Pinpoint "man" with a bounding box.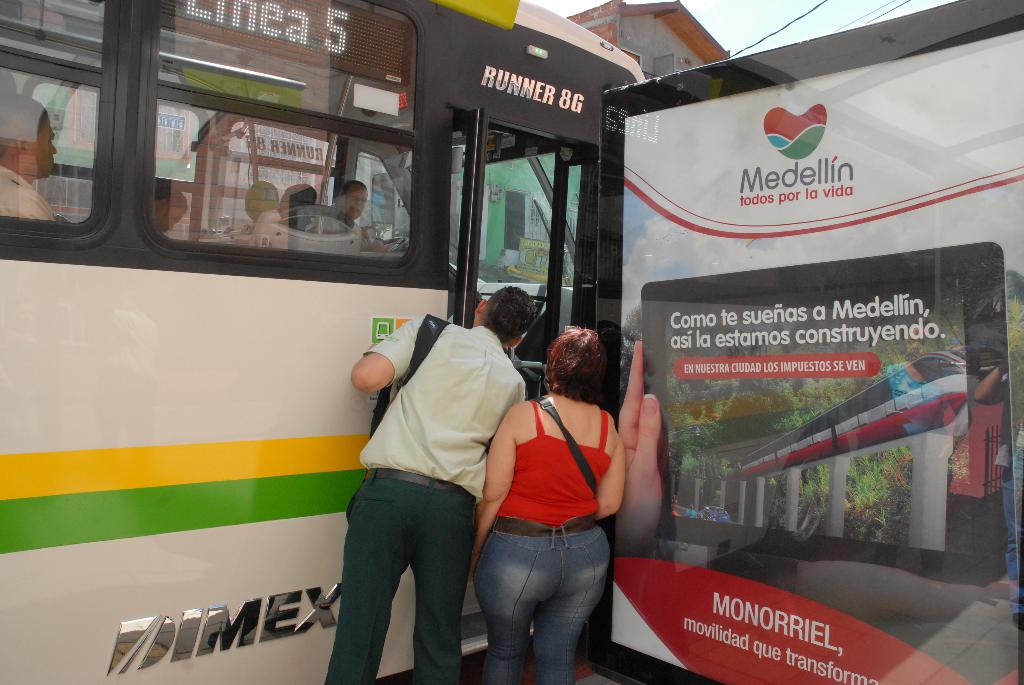
(315, 182, 378, 246).
